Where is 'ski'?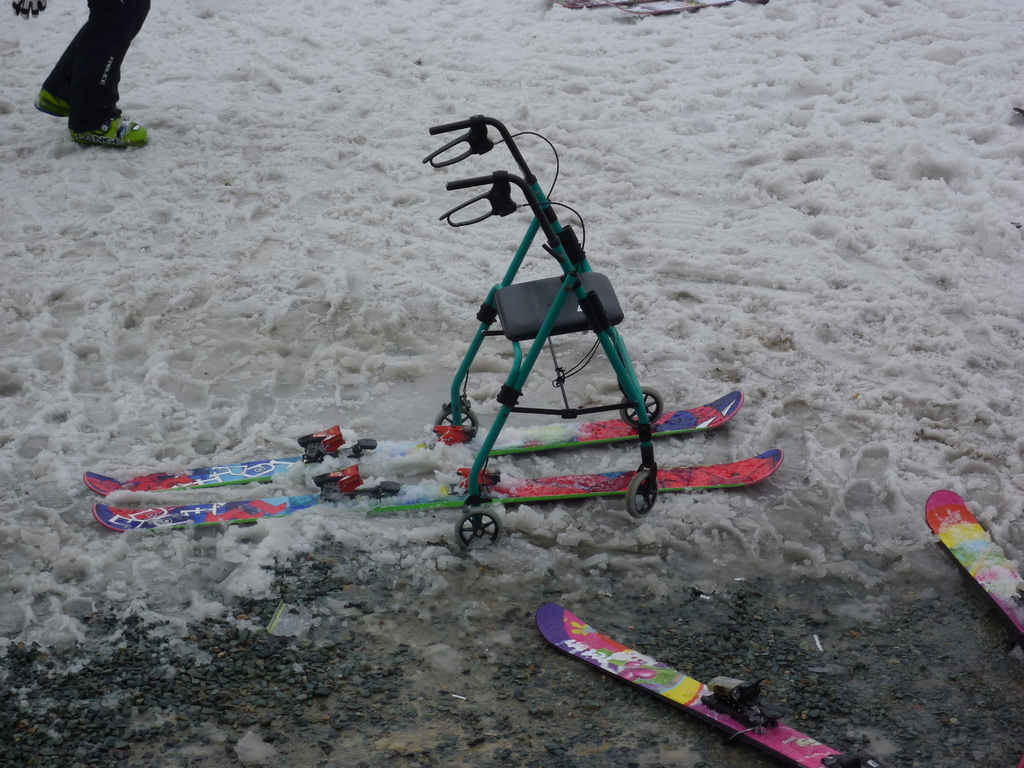
BBox(79, 383, 746, 477).
